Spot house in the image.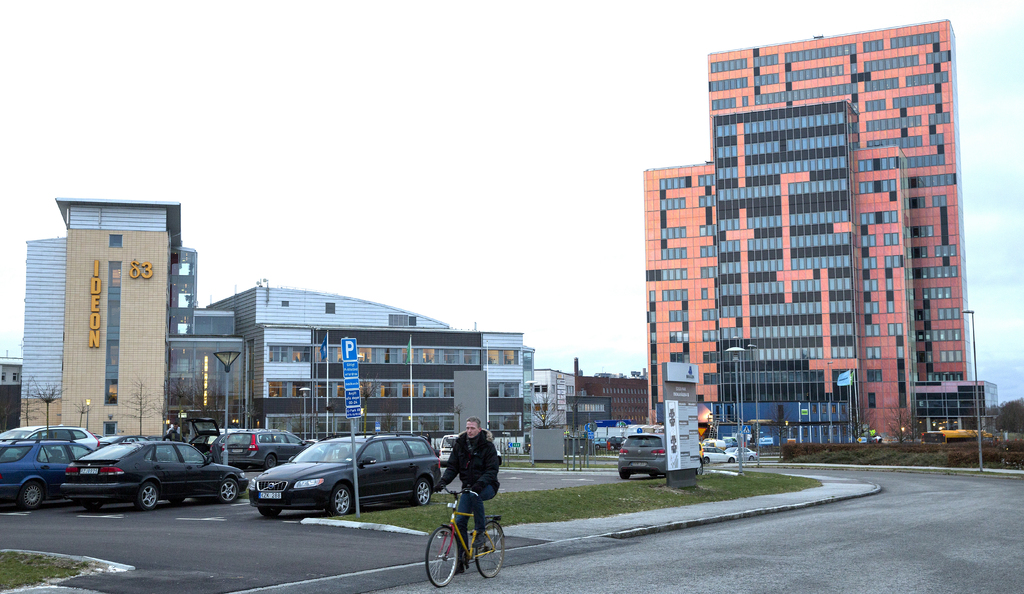
house found at [486,330,539,449].
